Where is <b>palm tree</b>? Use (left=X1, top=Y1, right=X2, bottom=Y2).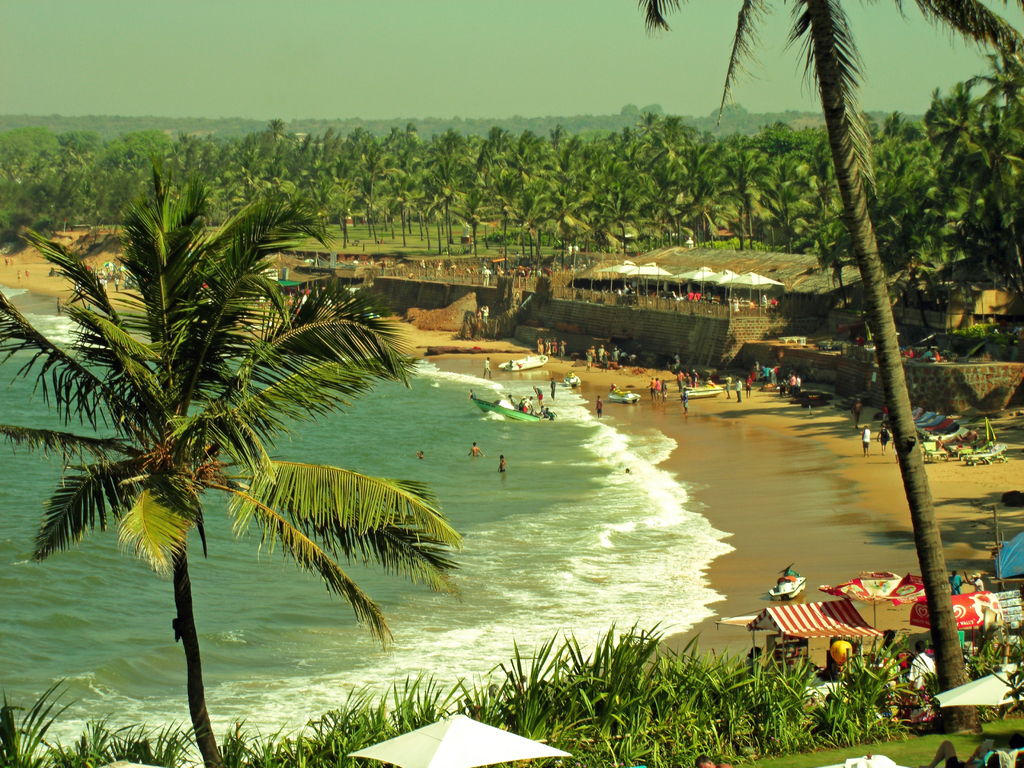
(left=0, top=167, right=460, bottom=767).
